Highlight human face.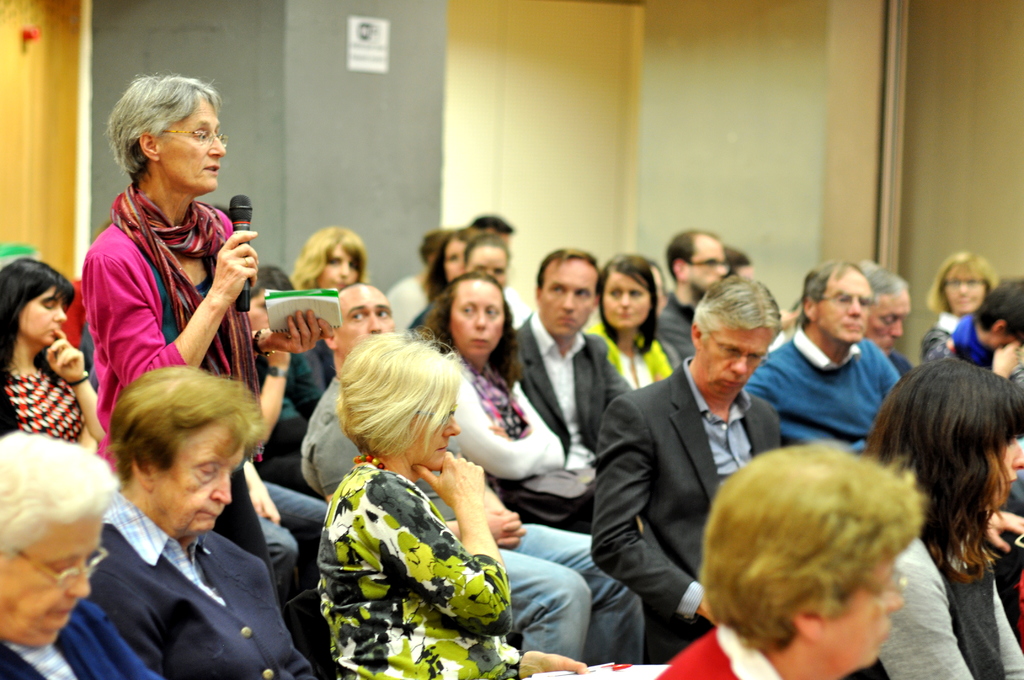
Highlighted region: (870,293,912,352).
